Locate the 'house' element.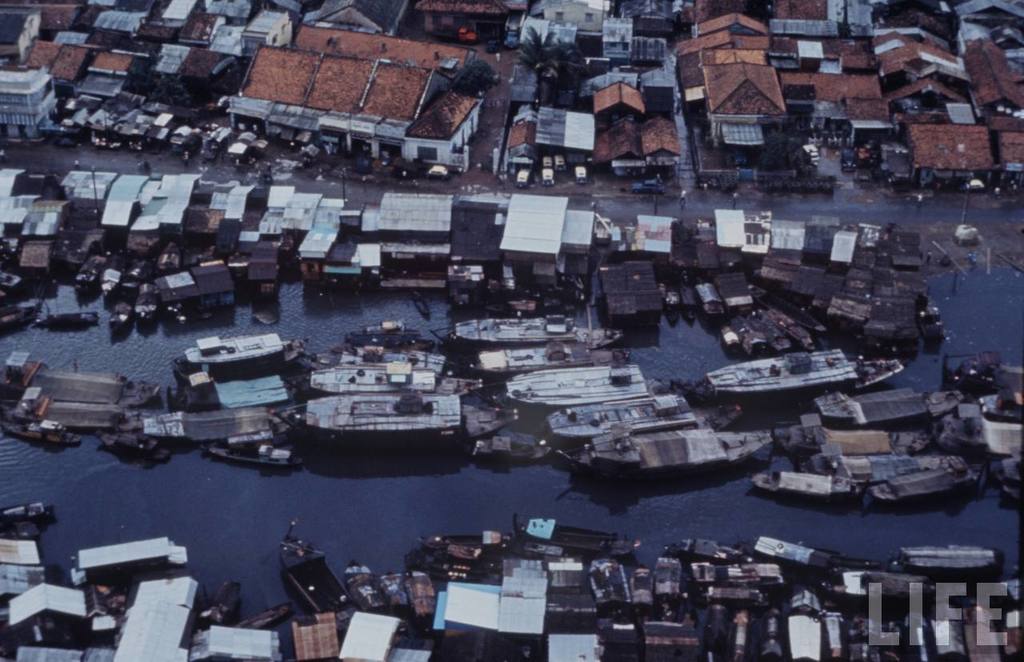
Element bbox: box(406, 84, 483, 176).
